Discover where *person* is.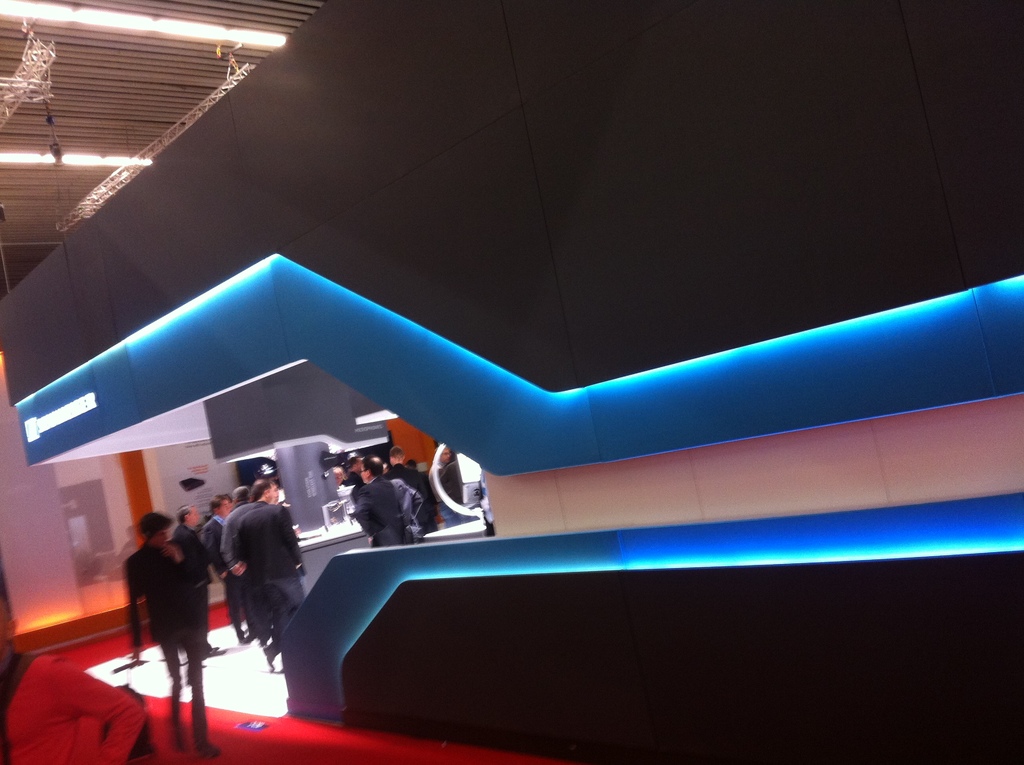
Discovered at bbox=(159, 500, 214, 654).
